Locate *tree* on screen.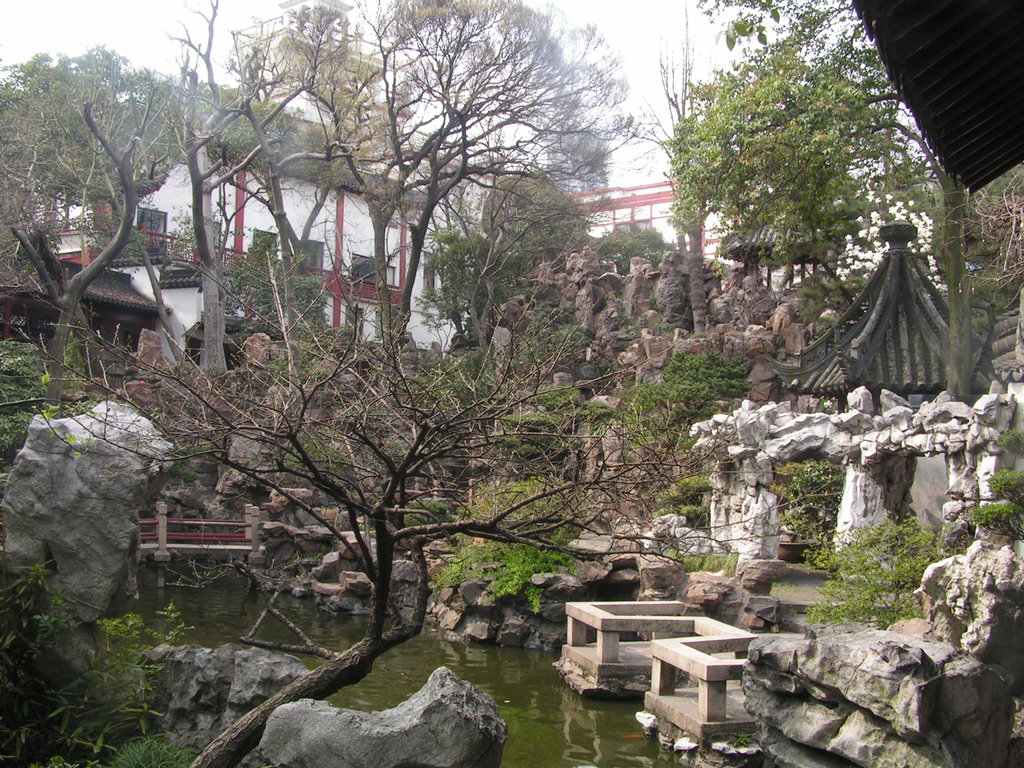
On screen at l=474, t=169, r=593, b=296.
